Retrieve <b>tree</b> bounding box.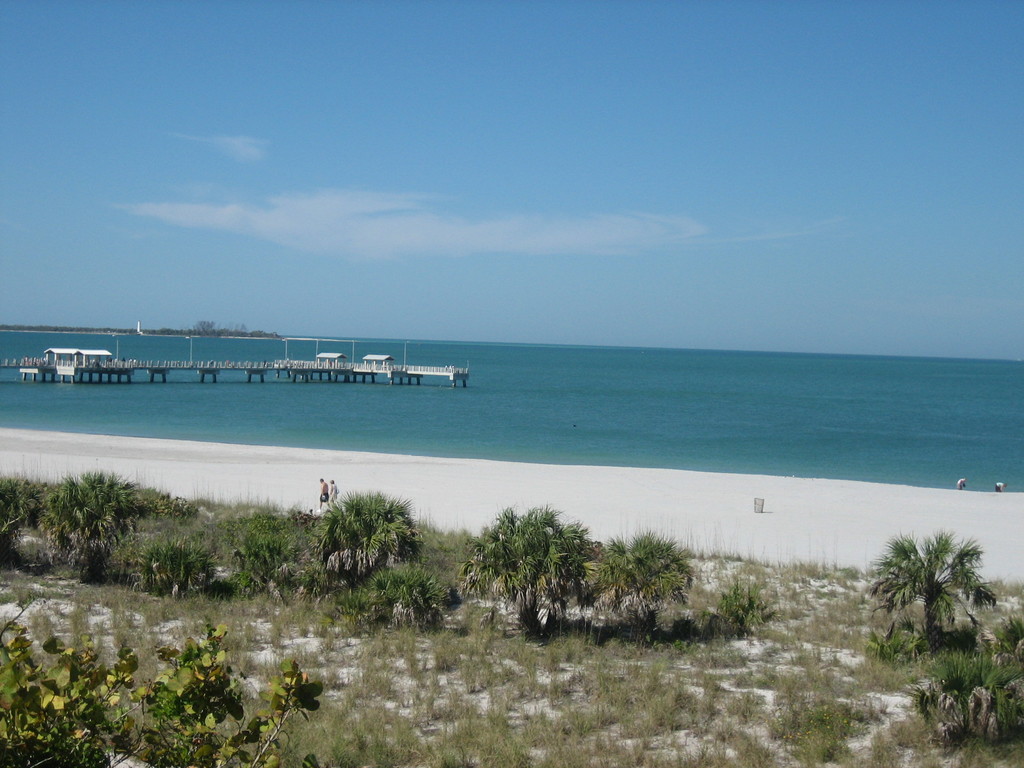
Bounding box: bbox=[456, 514, 591, 641].
